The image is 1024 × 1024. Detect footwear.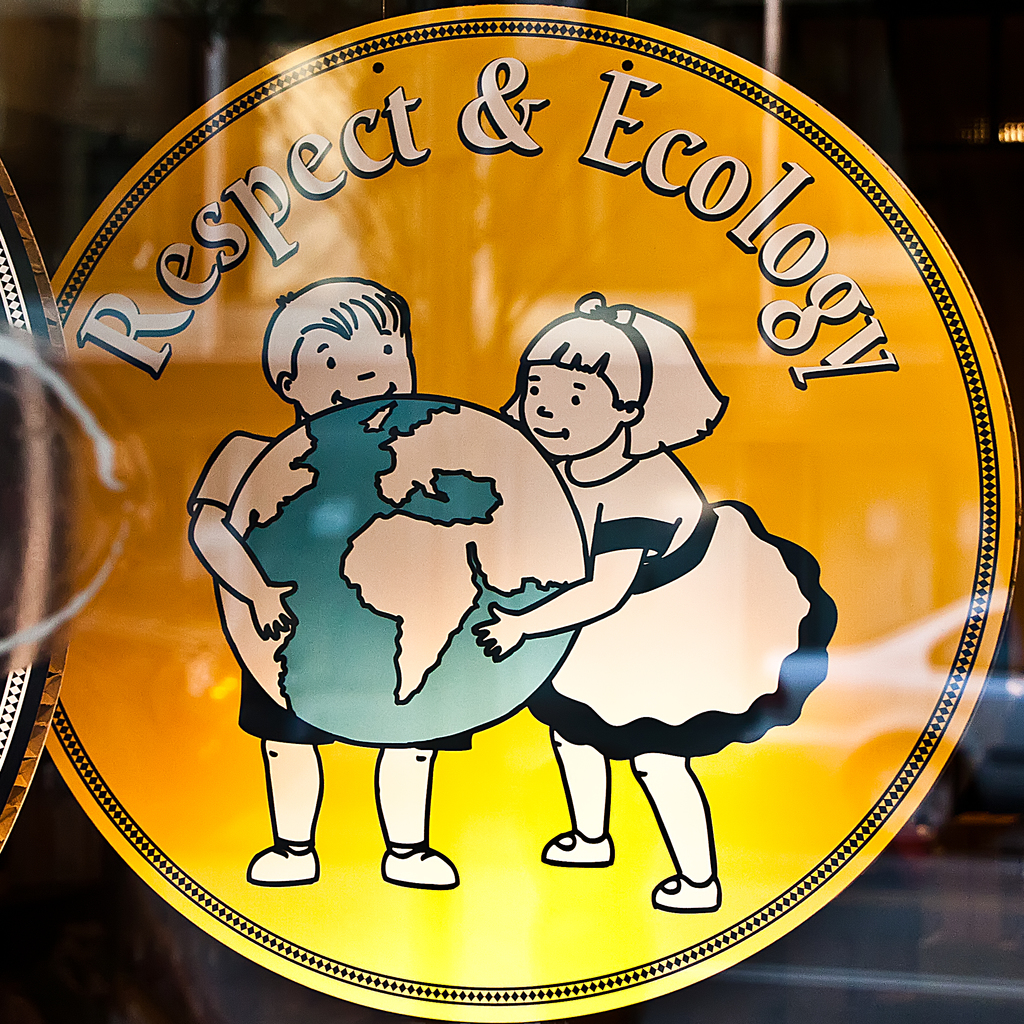
Detection: {"x1": 541, "y1": 826, "x2": 613, "y2": 865}.
